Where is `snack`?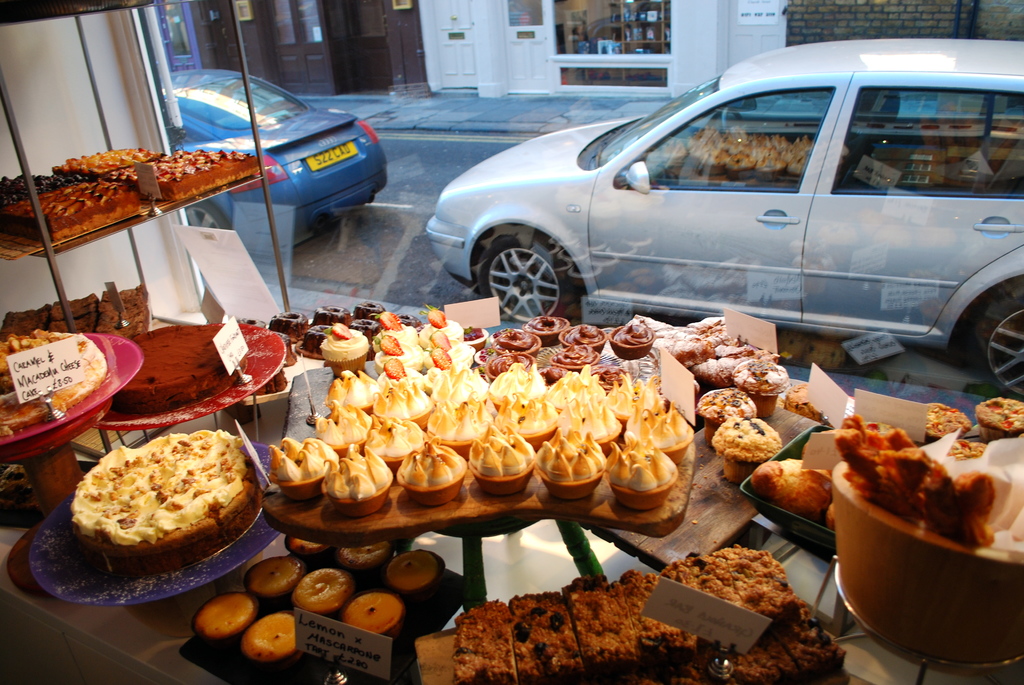
<bbox>728, 358, 790, 420</bbox>.
